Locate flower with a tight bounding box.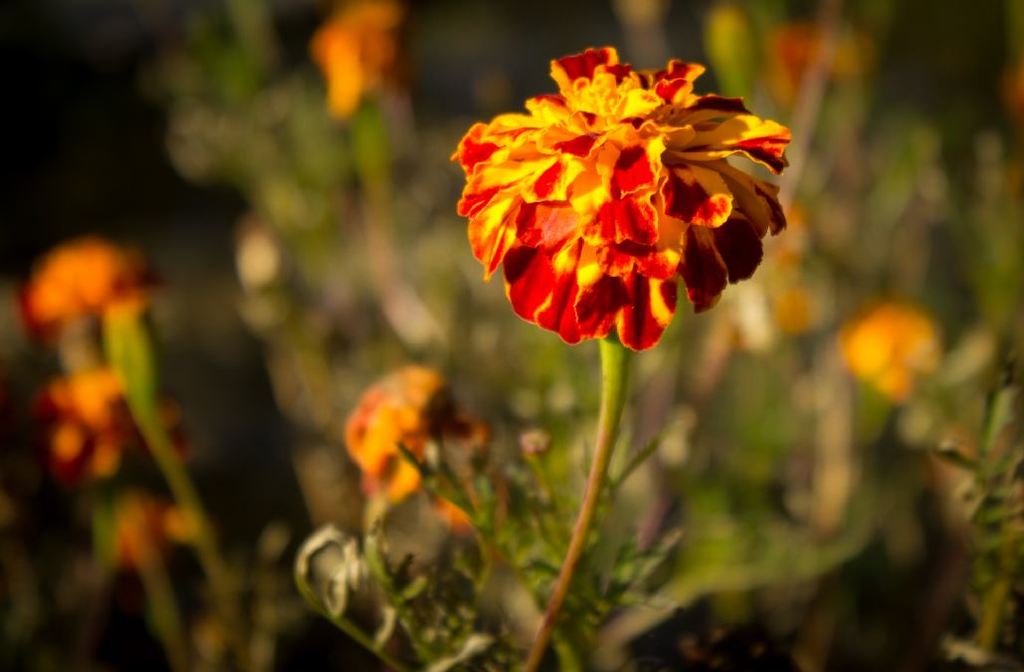
460,53,785,359.
